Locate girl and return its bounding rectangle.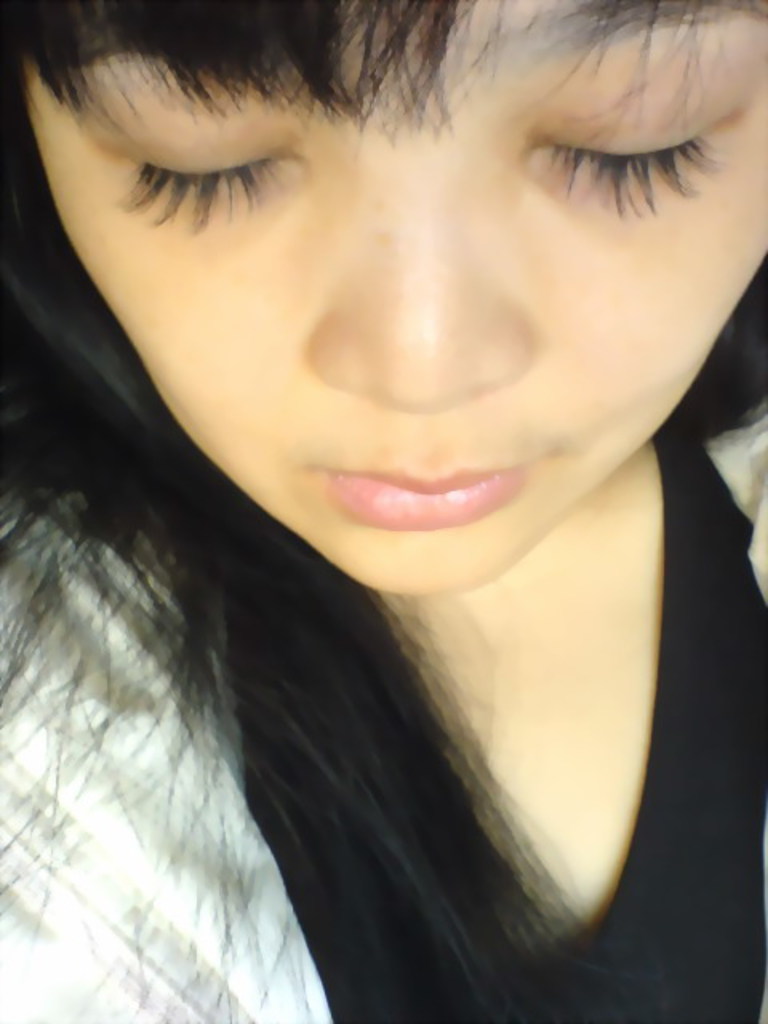
{"left": 0, "top": 0, "right": 766, "bottom": 1022}.
